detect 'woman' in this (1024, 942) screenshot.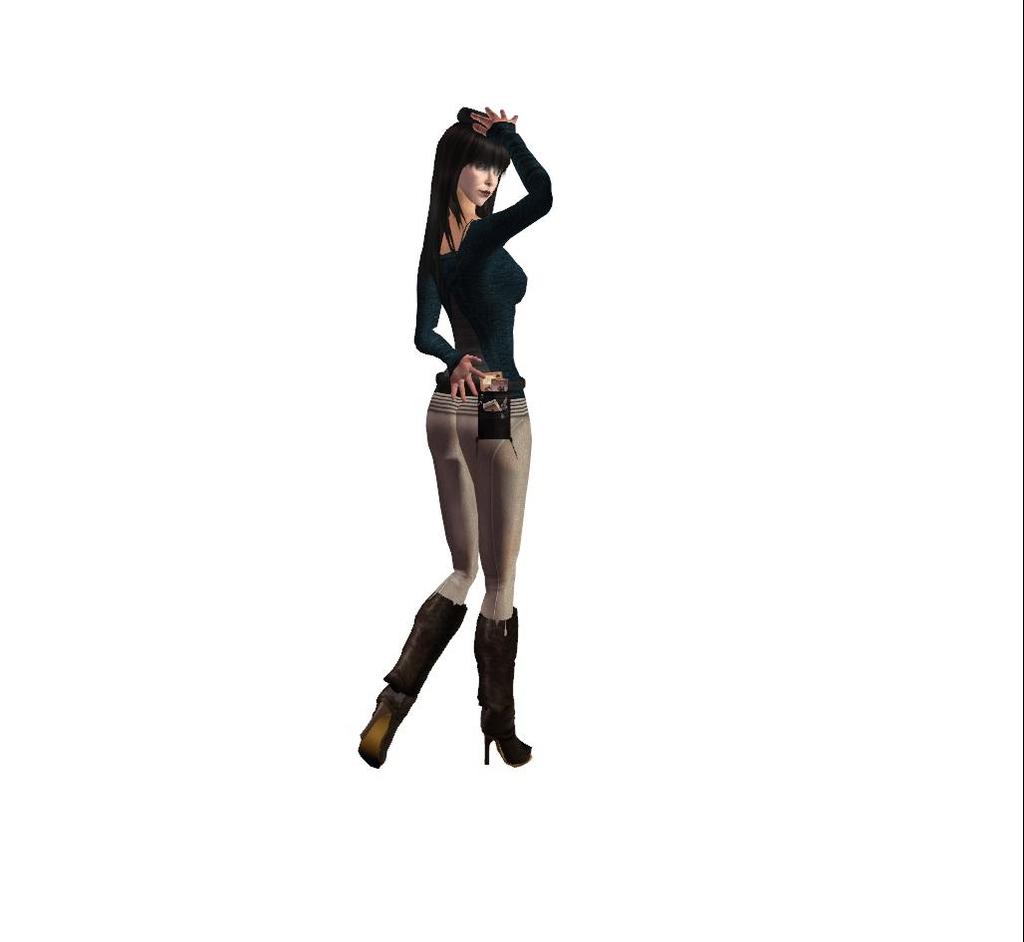
Detection: [348,99,540,765].
